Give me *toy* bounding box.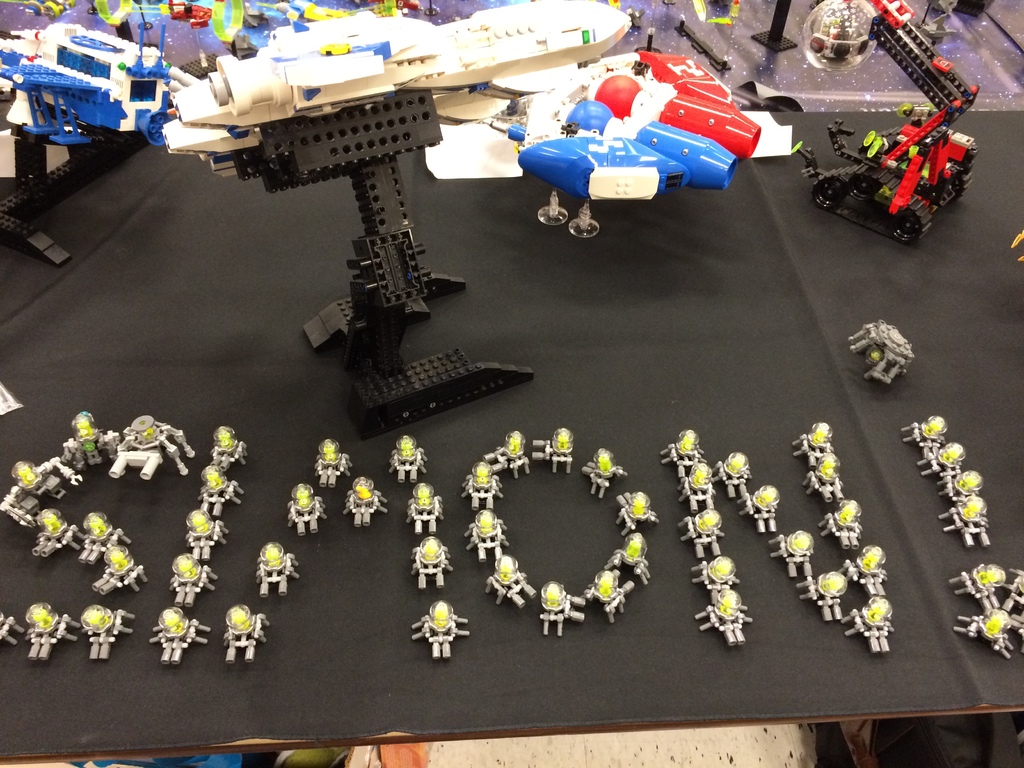
x1=160, y1=0, x2=635, y2=179.
